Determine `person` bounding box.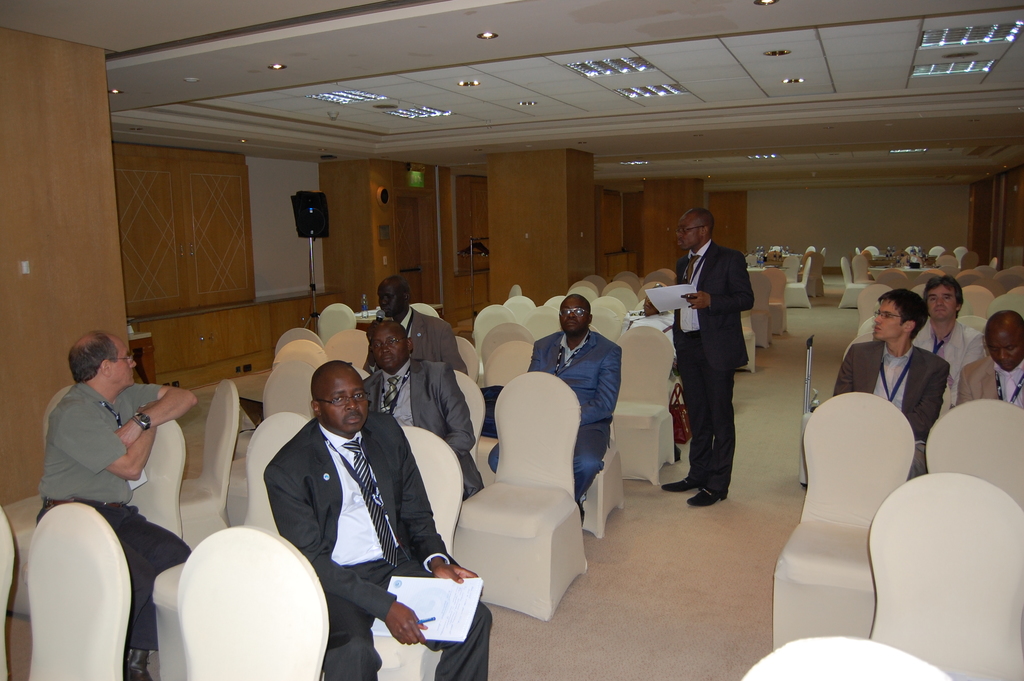
Determined: 826:283:951:477.
